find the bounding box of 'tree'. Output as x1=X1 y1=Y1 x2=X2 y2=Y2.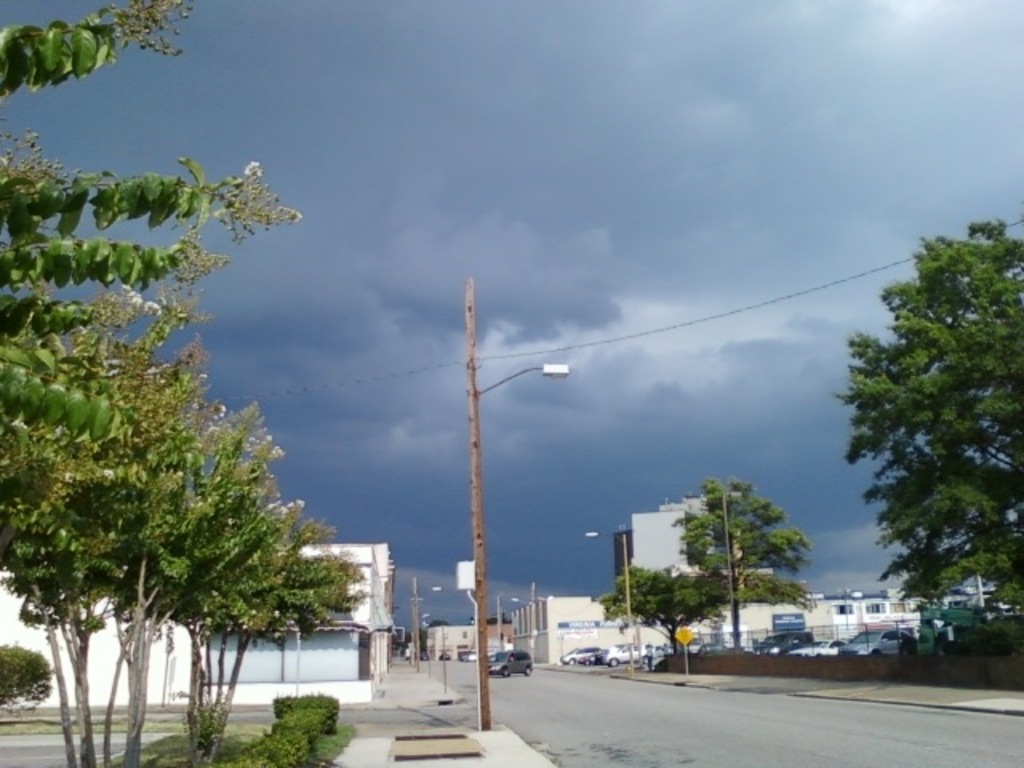
x1=176 y1=504 x2=379 y2=765.
